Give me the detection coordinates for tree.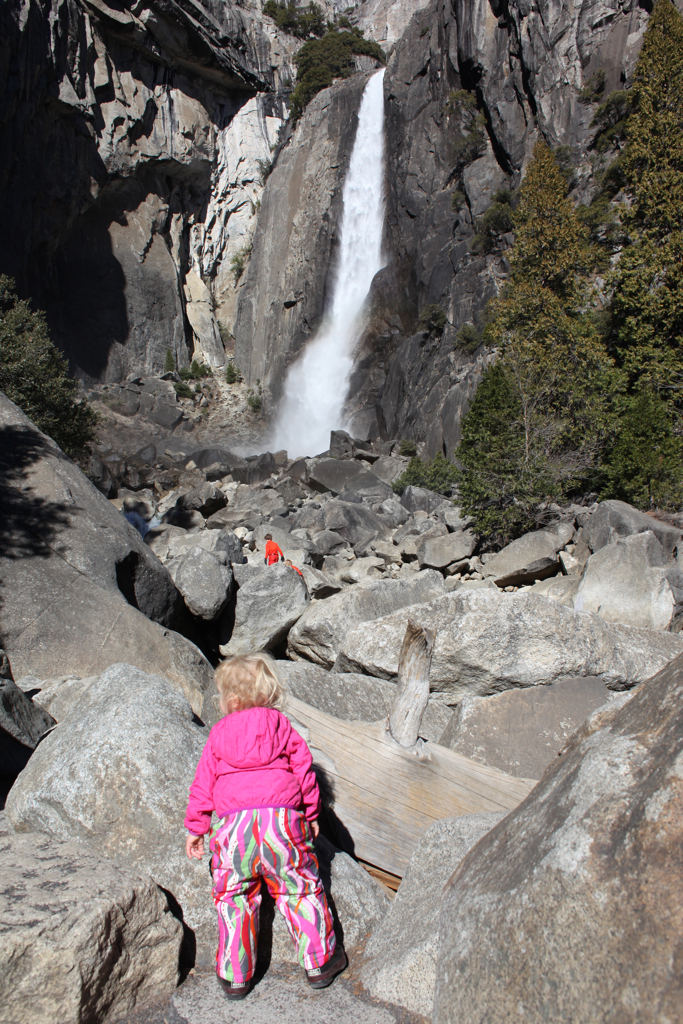
detection(394, 454, 428, 496).
